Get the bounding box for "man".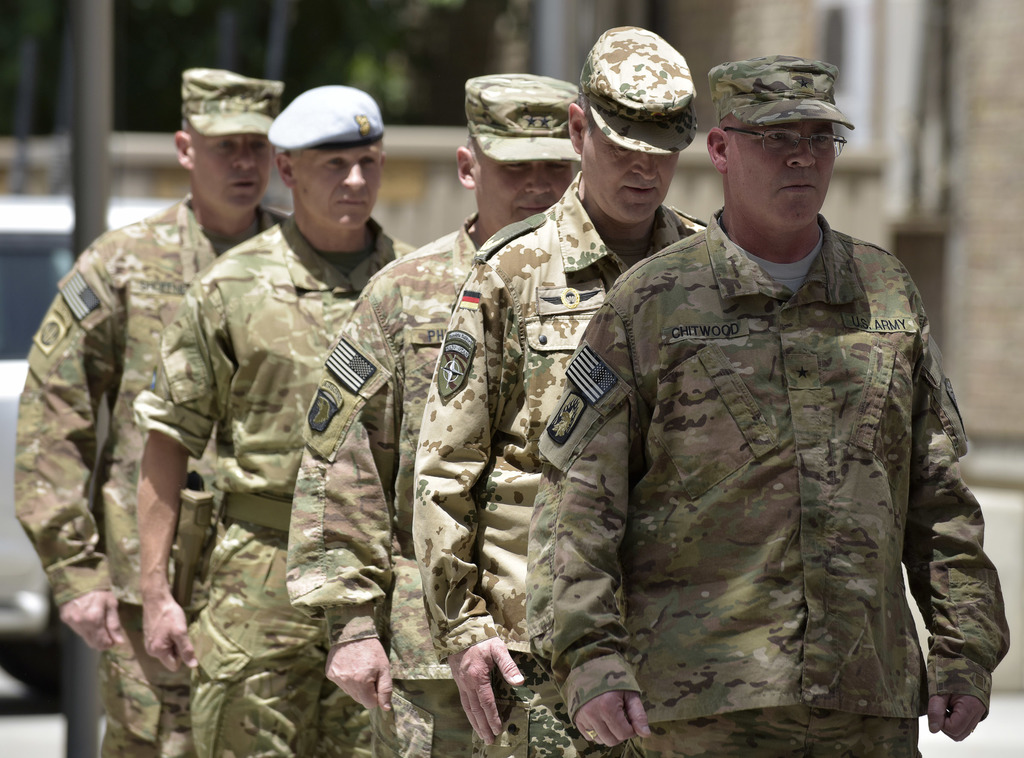
{"left": 413, "top": 26, "right": 745, "bottom": 757}.
